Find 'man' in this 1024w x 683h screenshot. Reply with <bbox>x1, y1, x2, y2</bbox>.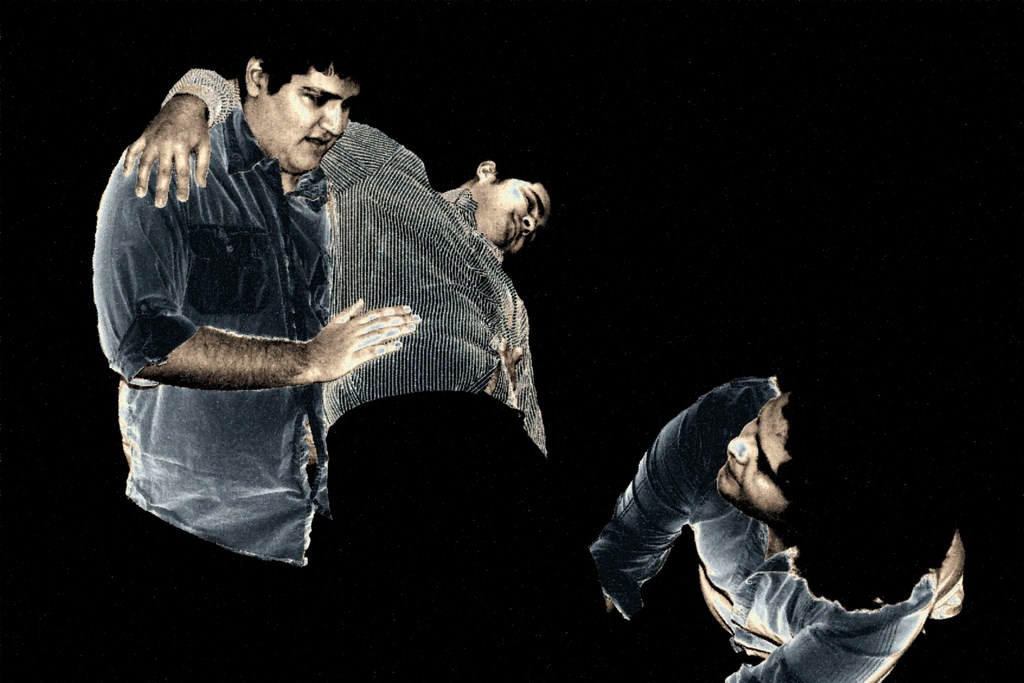
<bbox>93, 9, 425, 682</bbox>.
